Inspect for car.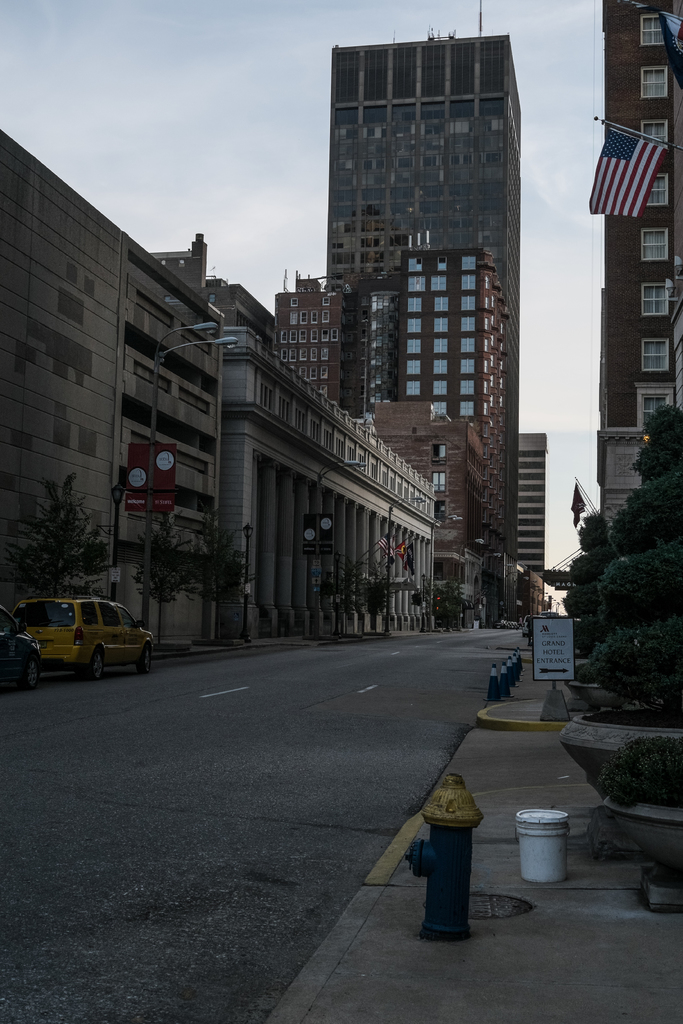
Inspection: 21 600 160 678.
